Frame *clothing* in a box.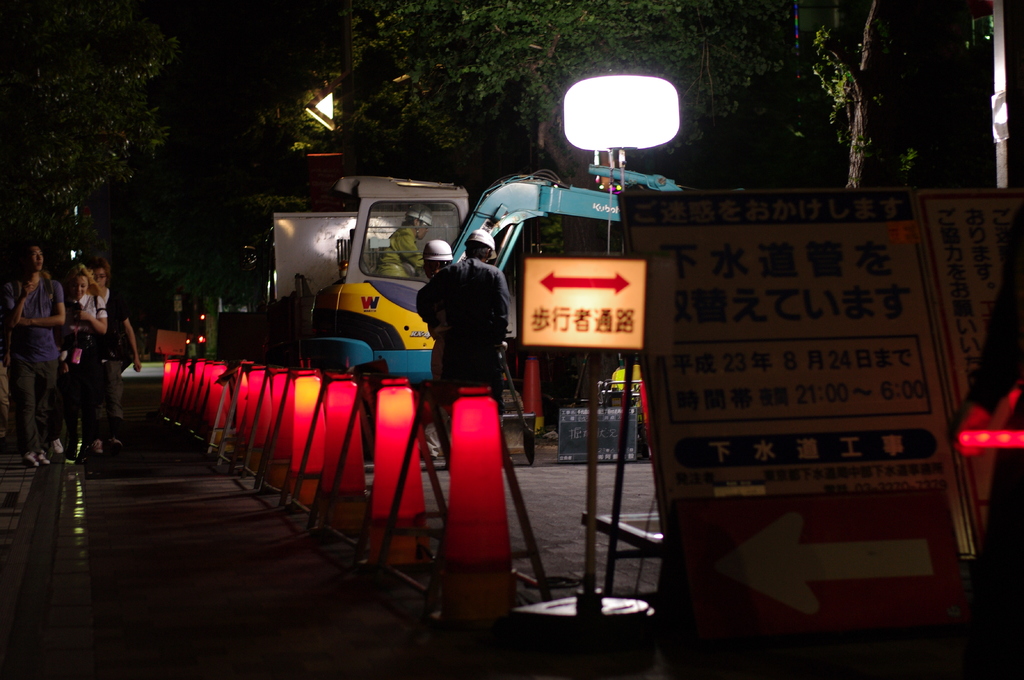
pyautogui.locateOnScreen(957, 193, 1023, 679).
